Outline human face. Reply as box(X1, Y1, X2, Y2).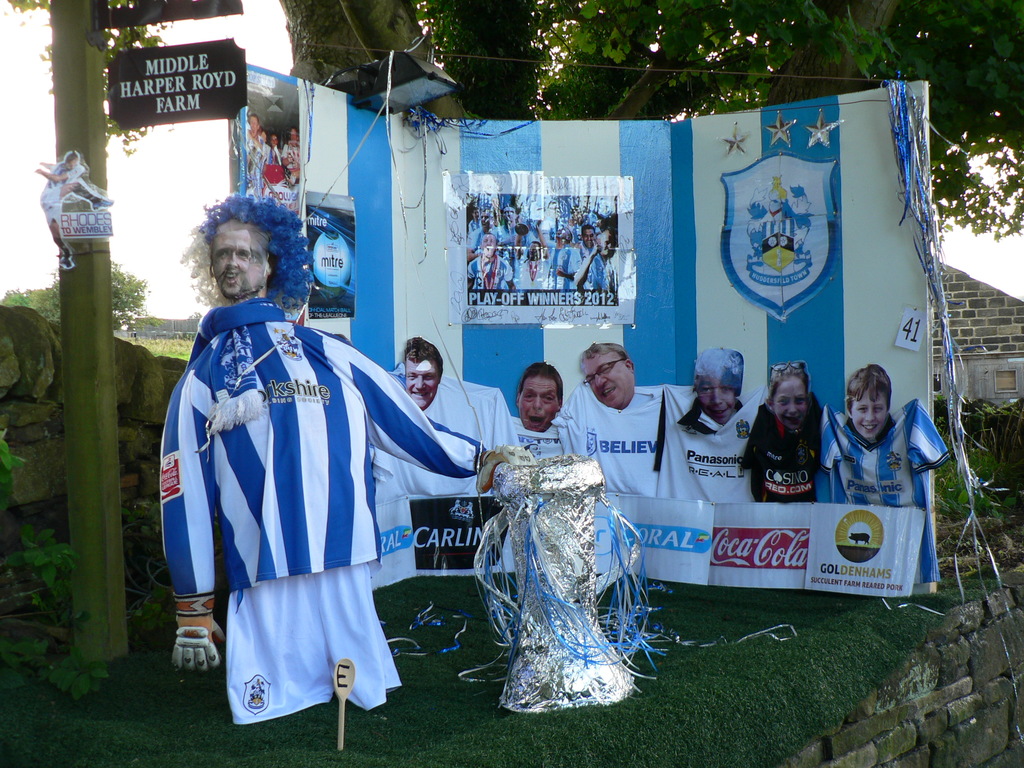
box(851, 386, 888, 442).
